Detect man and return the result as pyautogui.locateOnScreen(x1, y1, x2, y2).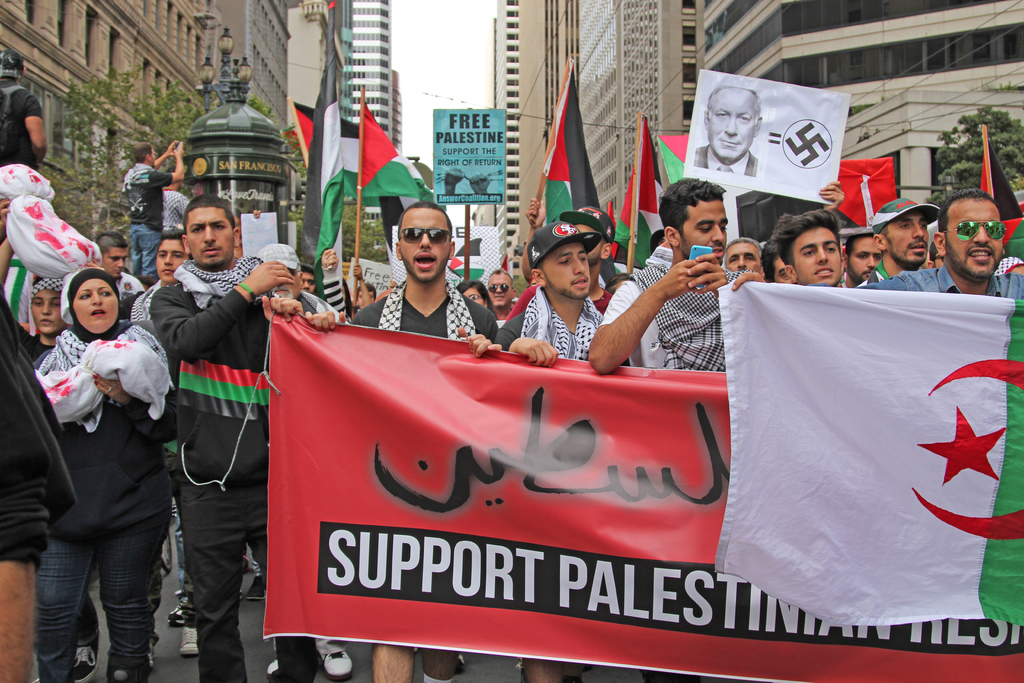
pyautogui.locateOnScreen(850, 194, 937, 294).
